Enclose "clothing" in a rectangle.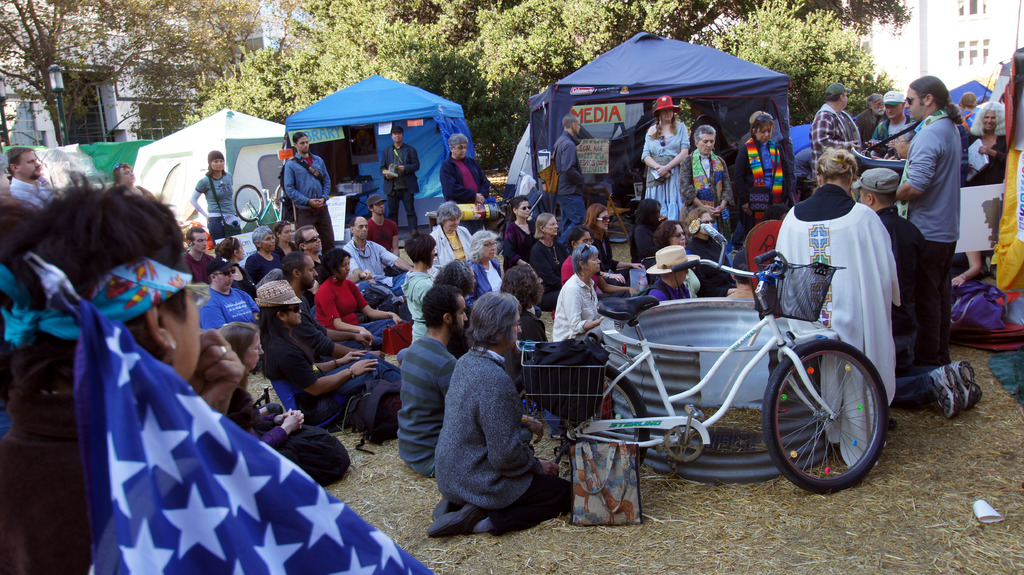
bbox=[516, 239, 564, 312].
